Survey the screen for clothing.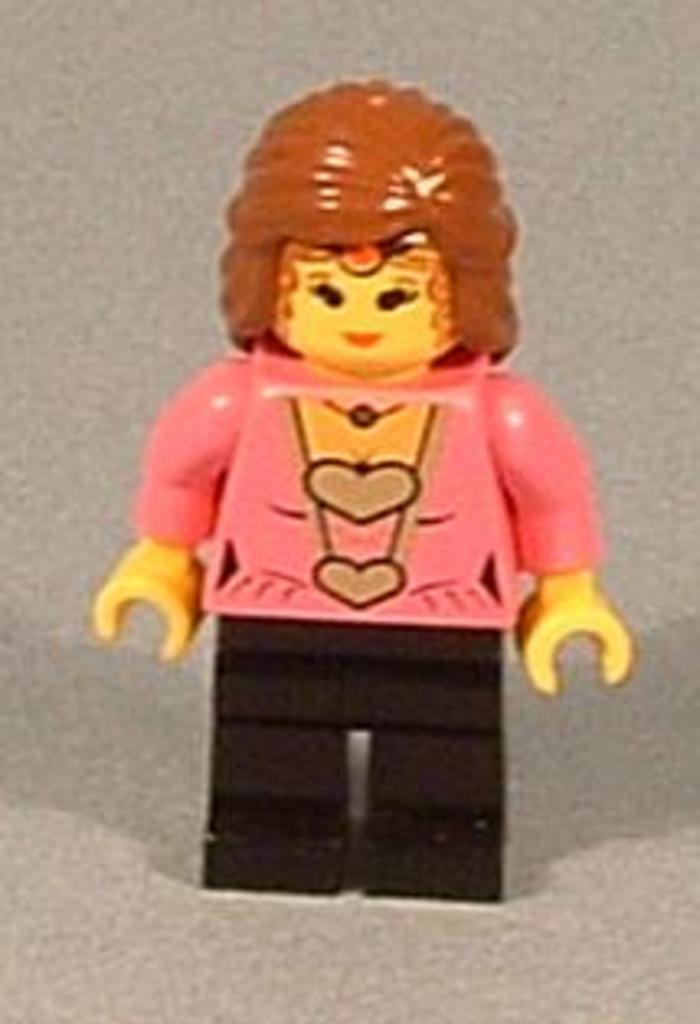
Survey found: BBox(177, 628, 520, 909).
